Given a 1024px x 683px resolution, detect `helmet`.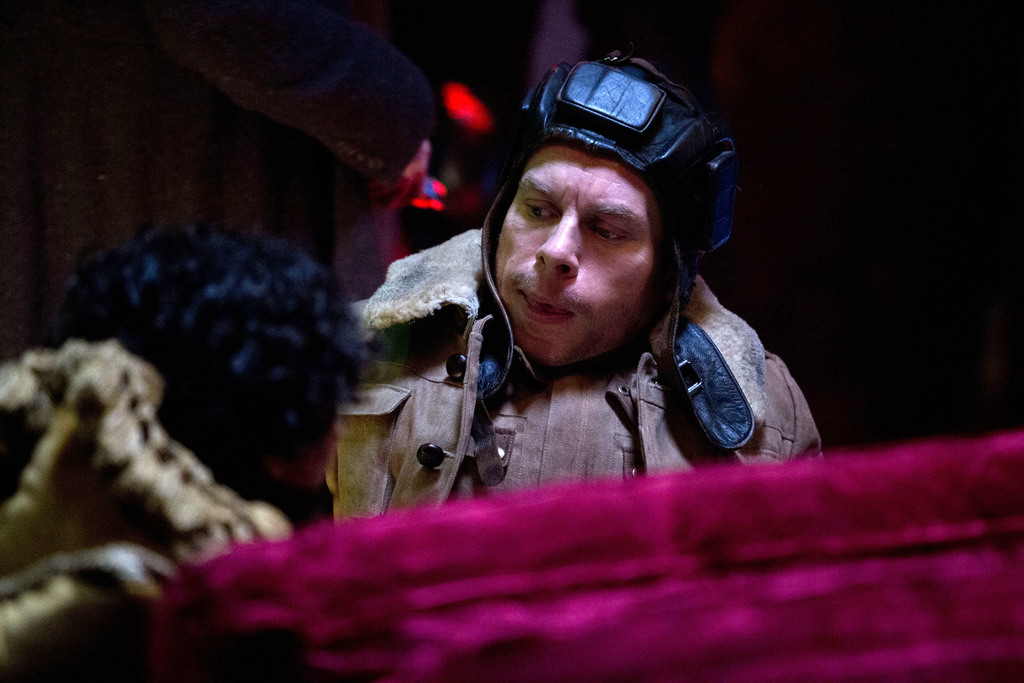
detection(490, 37, 737, 392).
